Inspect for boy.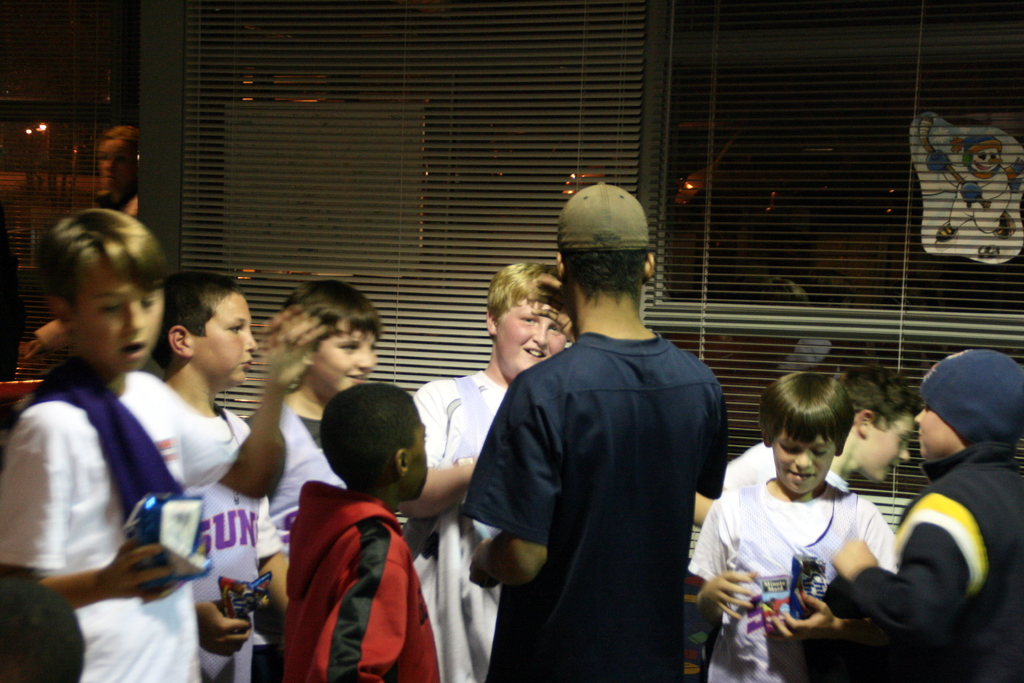
Inspection: (397, 262, 572, 682).
